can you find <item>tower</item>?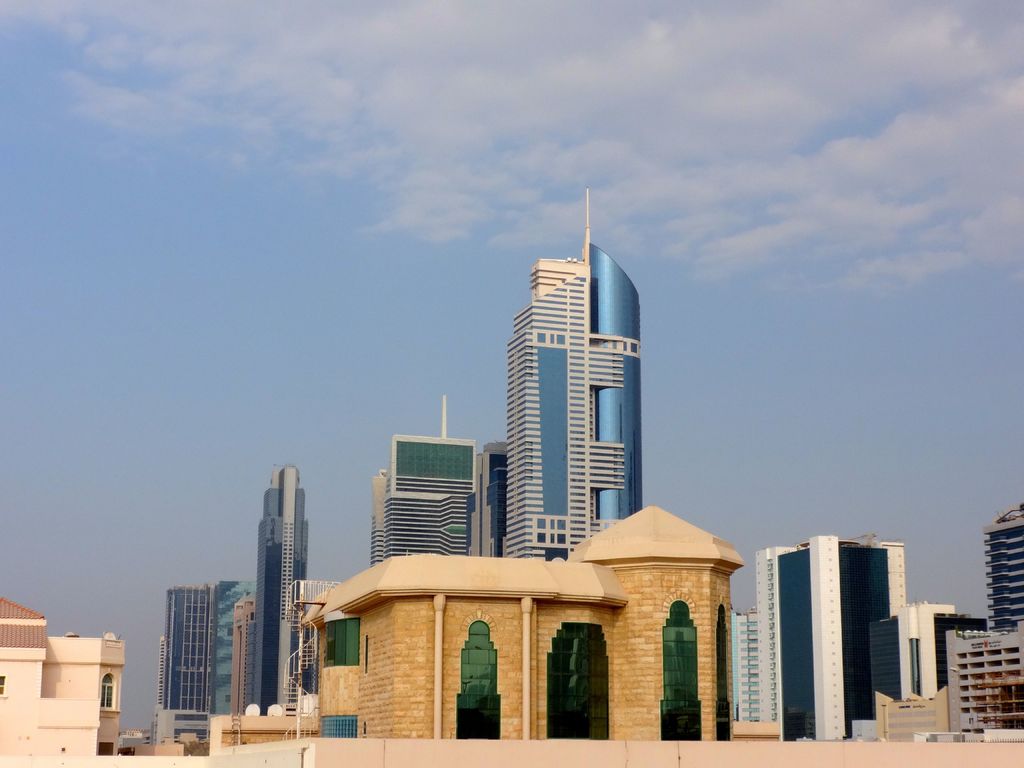
Yes, bounding box: {"left": 460, "top": 203, "right": 672, "bottom": 584}.
